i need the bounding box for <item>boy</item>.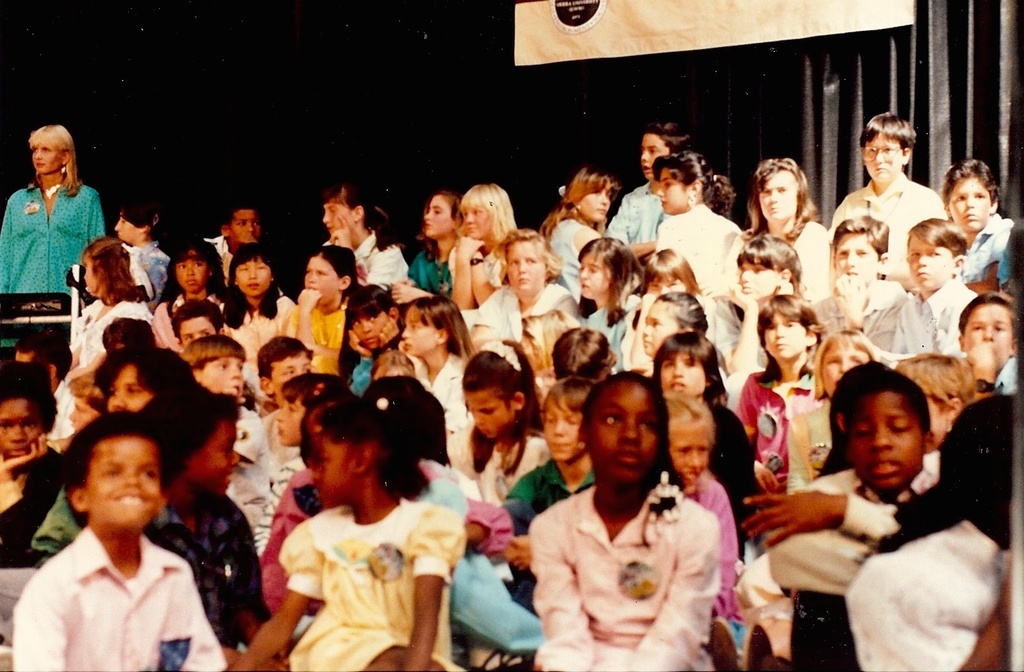
Here it is: 962 293 1023 397.
